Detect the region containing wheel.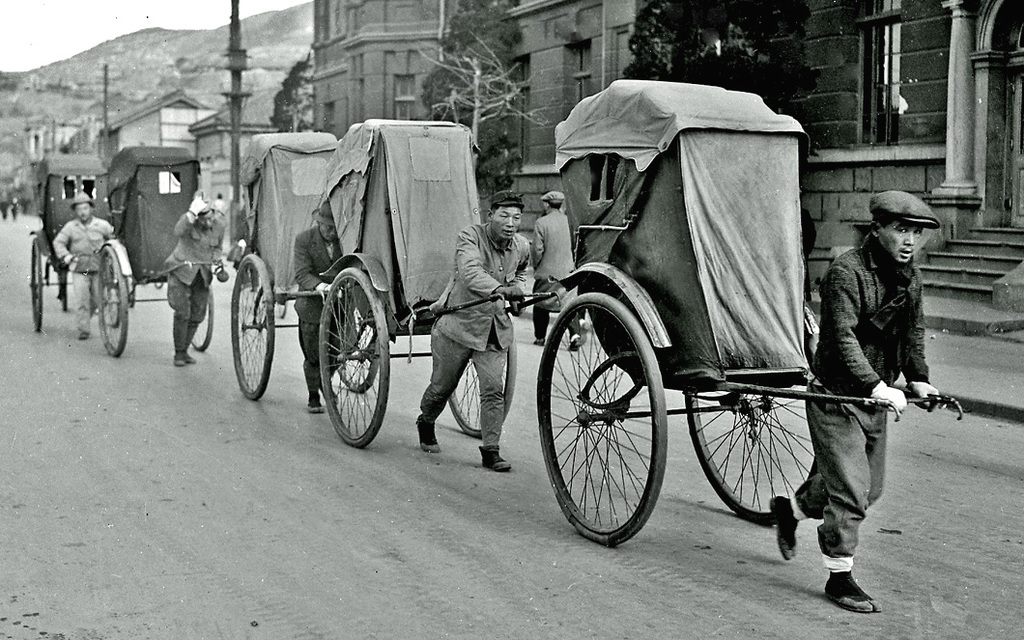
select_region(230, 253, 272, 401).
